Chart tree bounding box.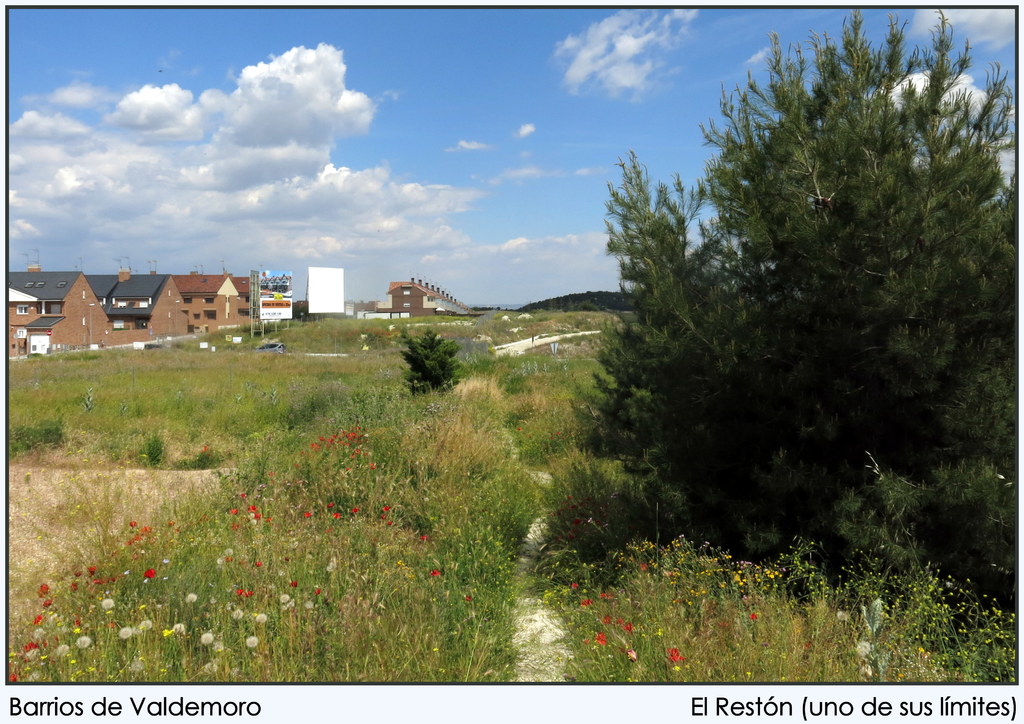
Charted: <bbox>620, 33, 998, 586</bbox>.
